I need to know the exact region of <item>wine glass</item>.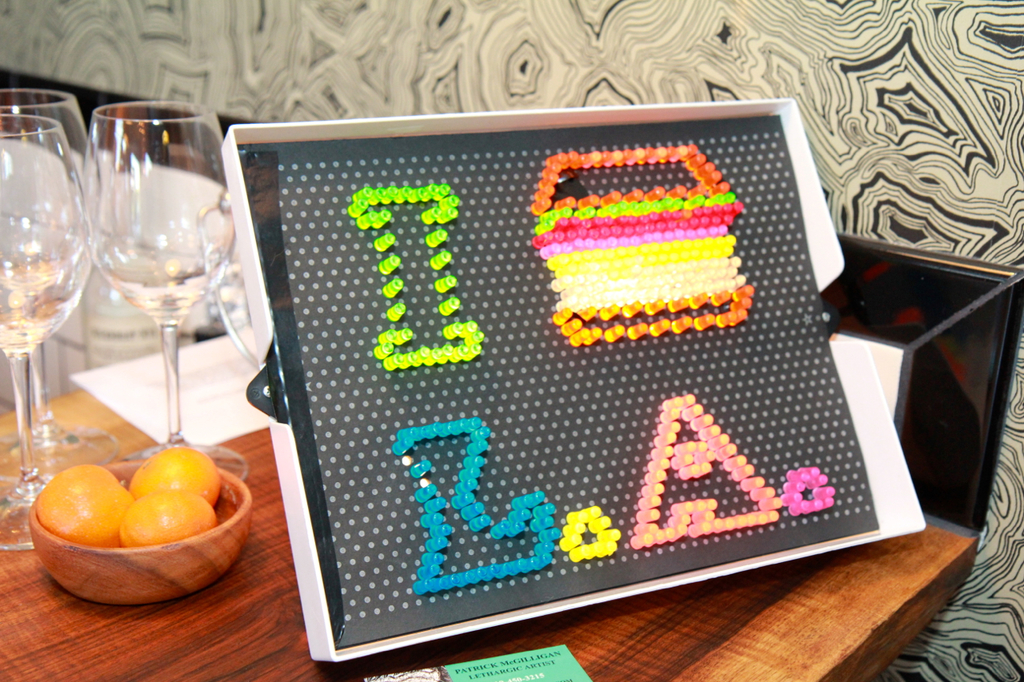
Region: 0, 85, 117, 481.
